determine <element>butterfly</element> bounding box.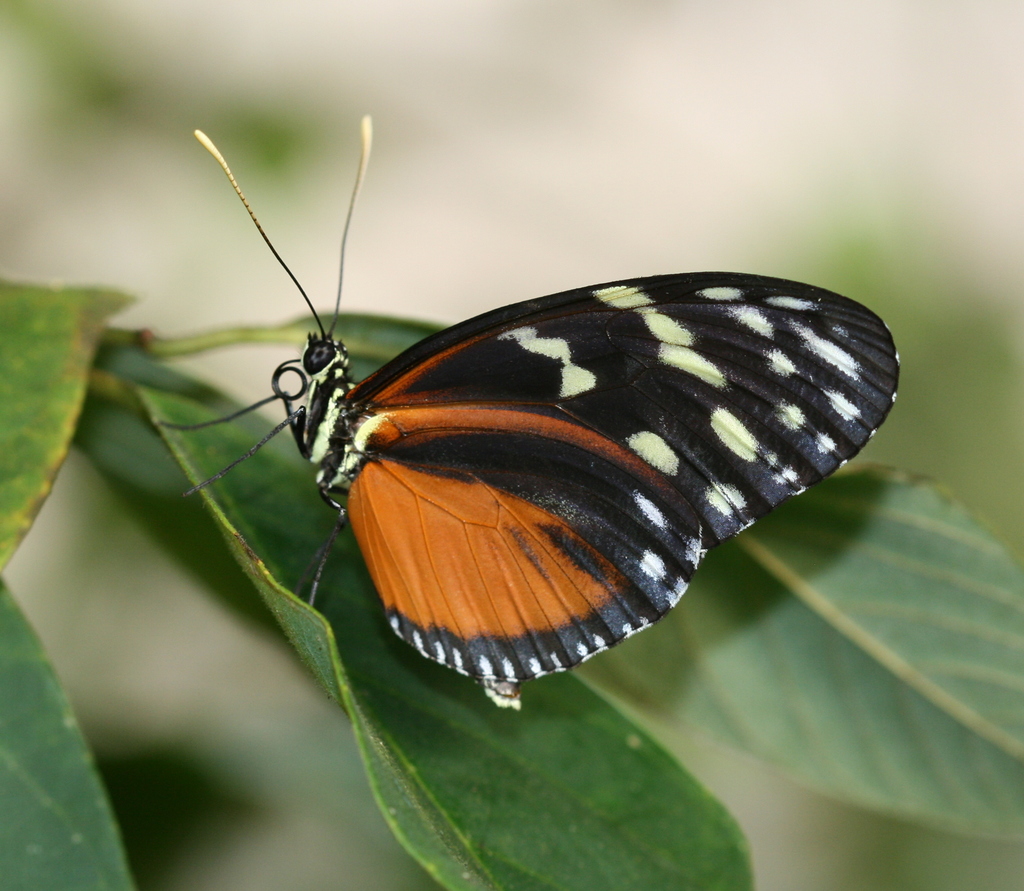
Determined: x1=199, y1=138, x2=867, y2=728.
